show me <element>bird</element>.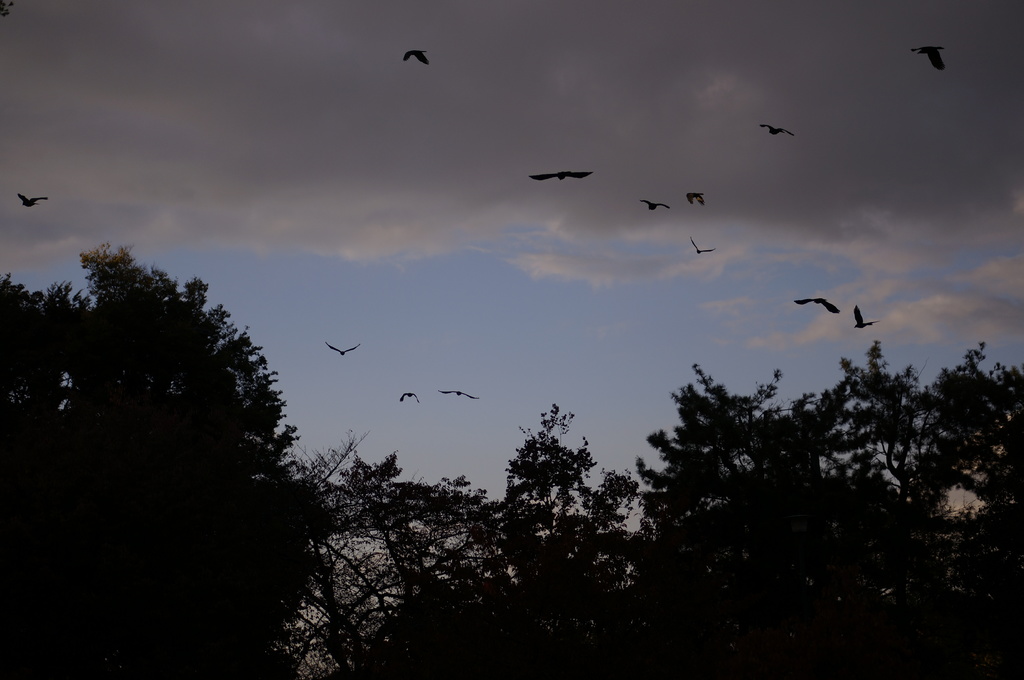
<element>bird</element> is here: <region>690, 235, 717, 257</region>.
